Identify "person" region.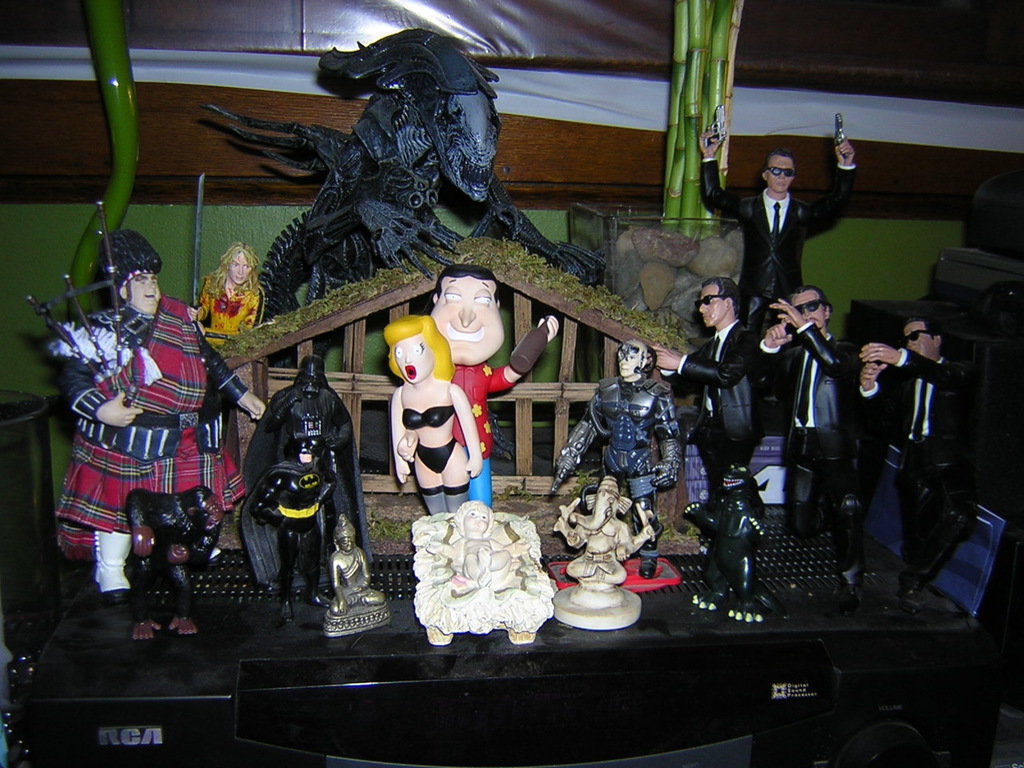
Region: 426:268:555:514.
